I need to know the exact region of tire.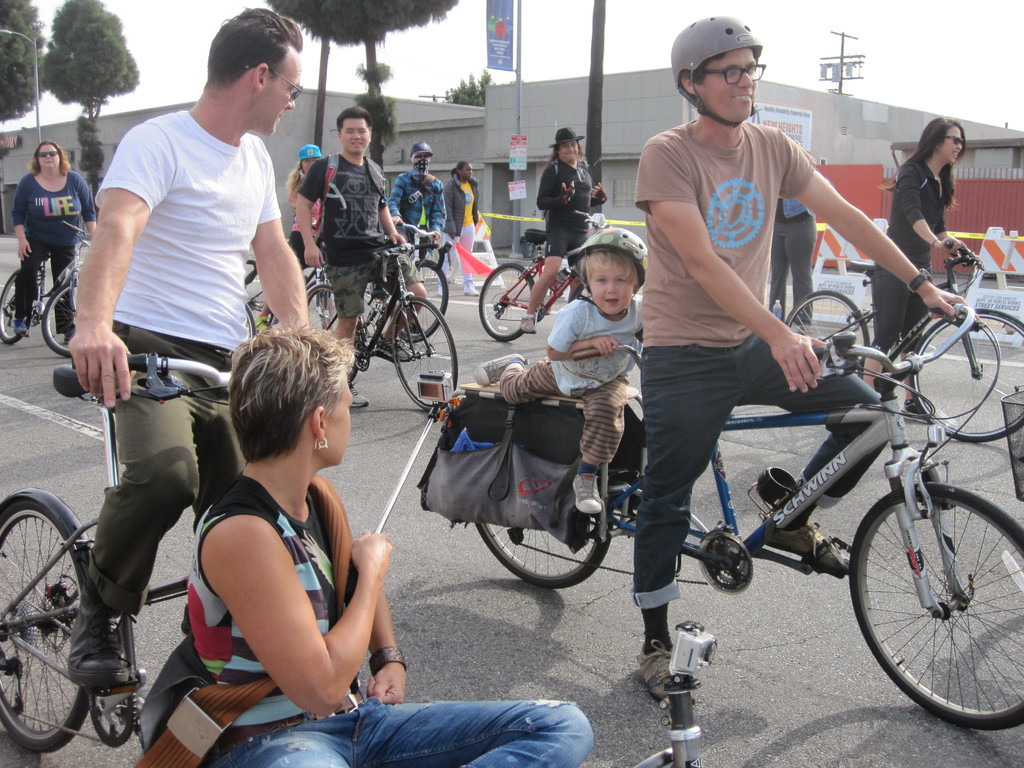
Region: bbox(391, 298, 457, 413).
